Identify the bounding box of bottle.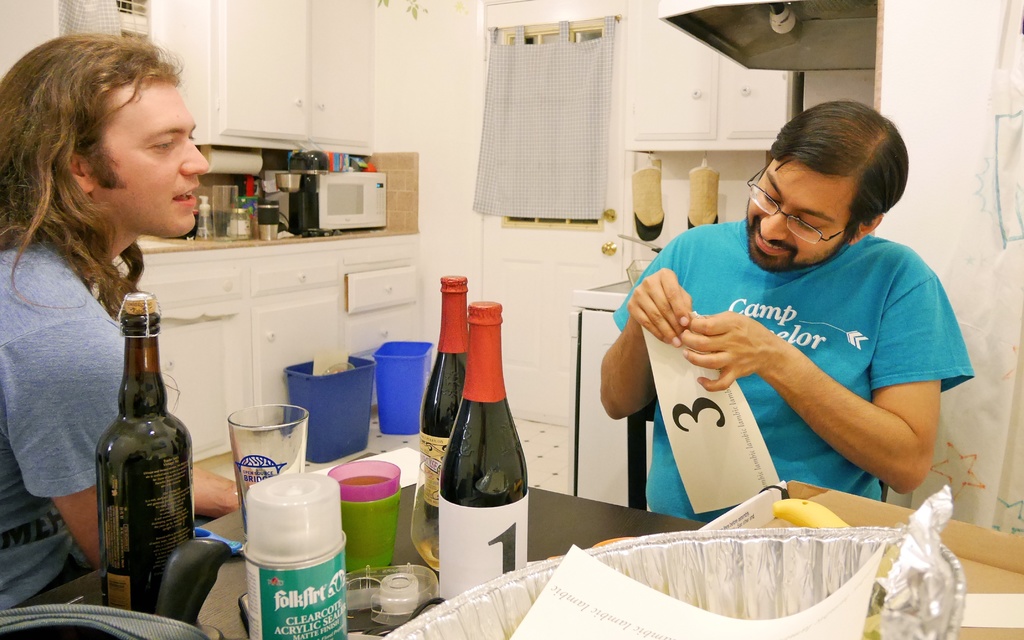
(left=97, top=286, right=193, bottom=622).
